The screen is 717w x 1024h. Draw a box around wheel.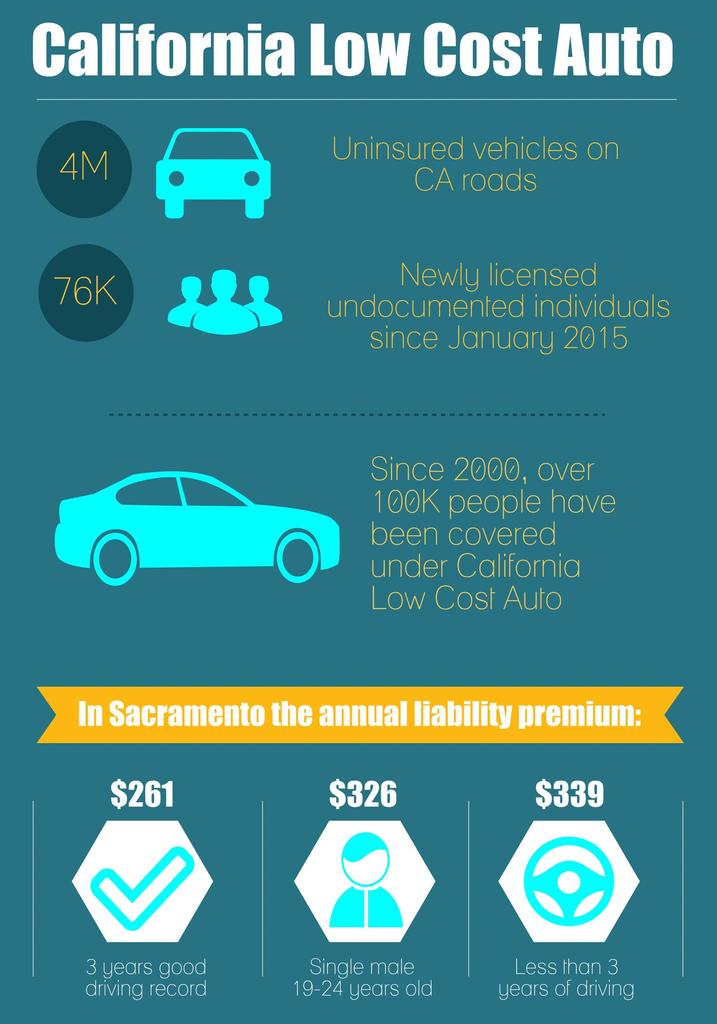
box(90, 531, 137, 588).
